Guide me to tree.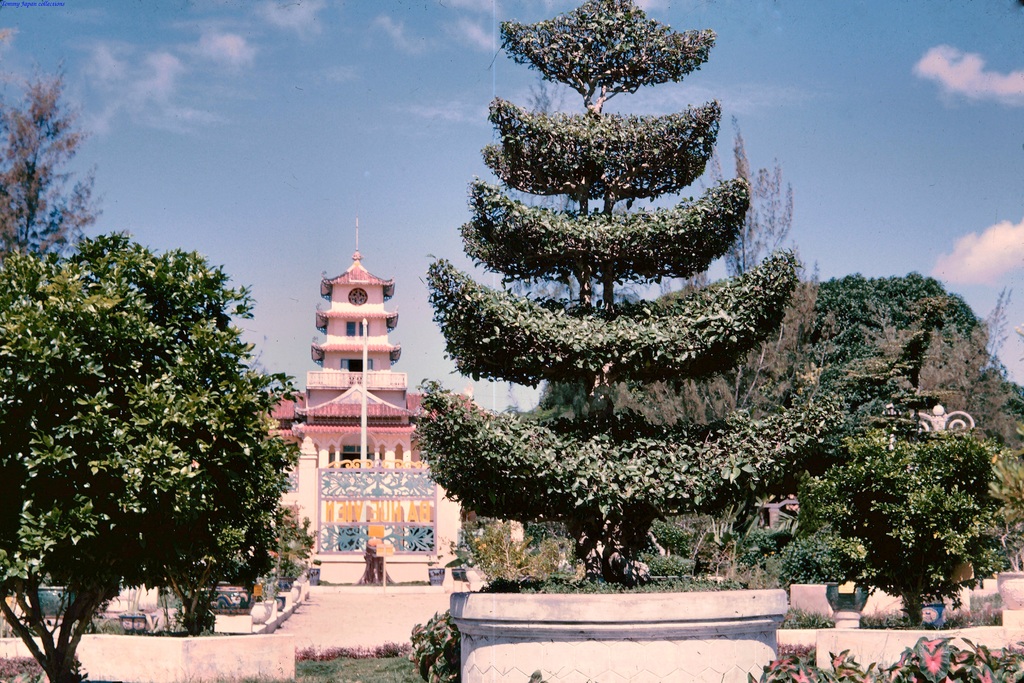
Guidance: rect(0, 239, 325, 682).
